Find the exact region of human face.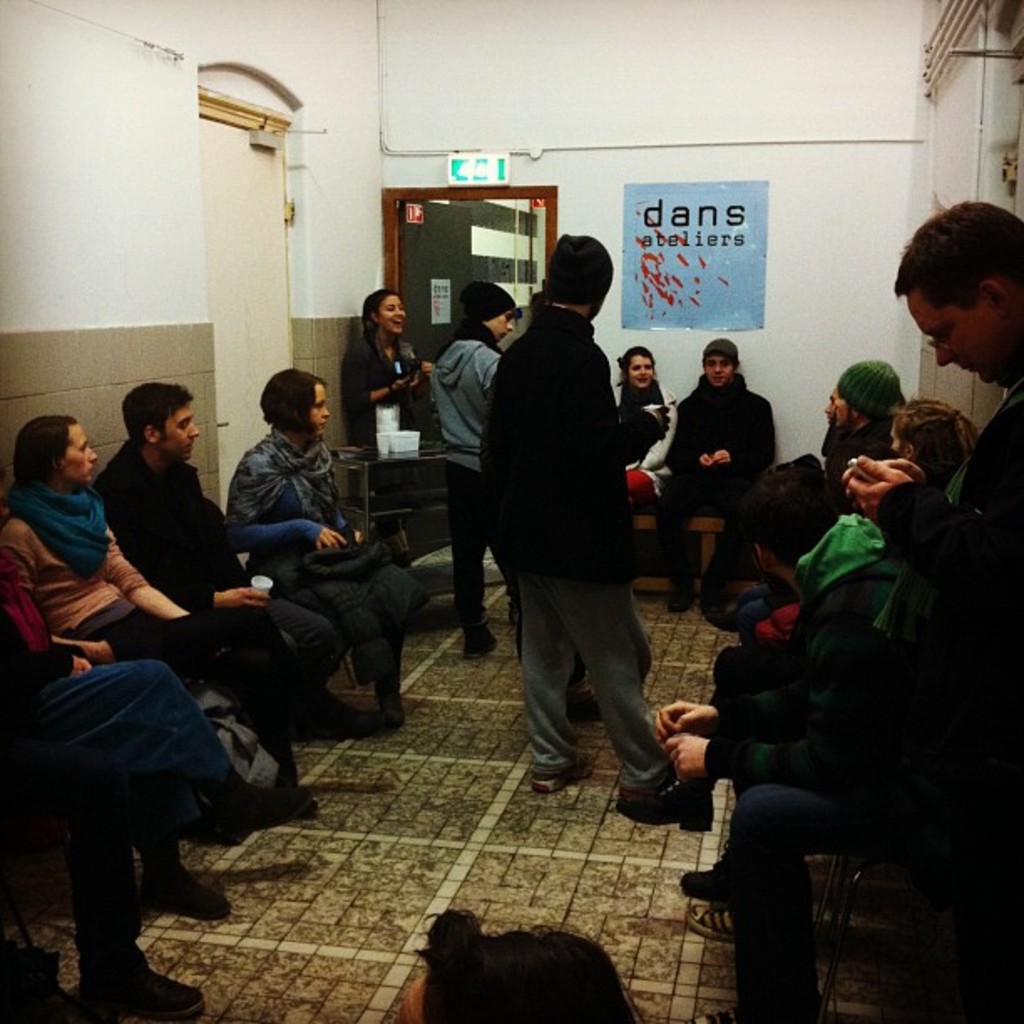
Exact region: locate(910, 294, 1014, 383).
